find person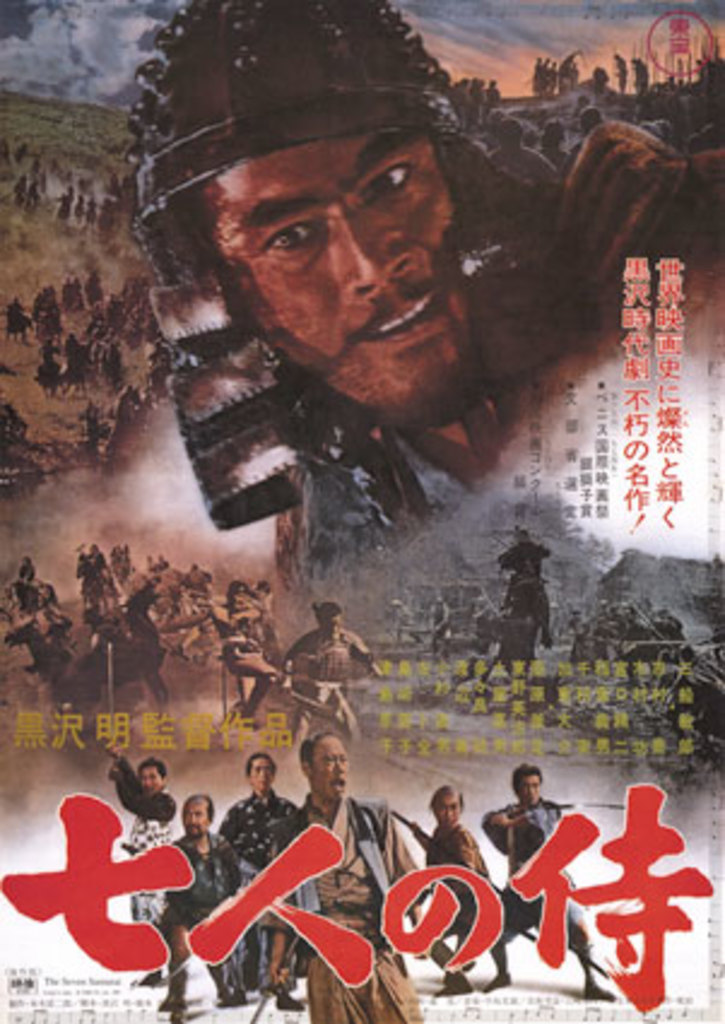
(left=87, top=740, right=171, bottom=997)
